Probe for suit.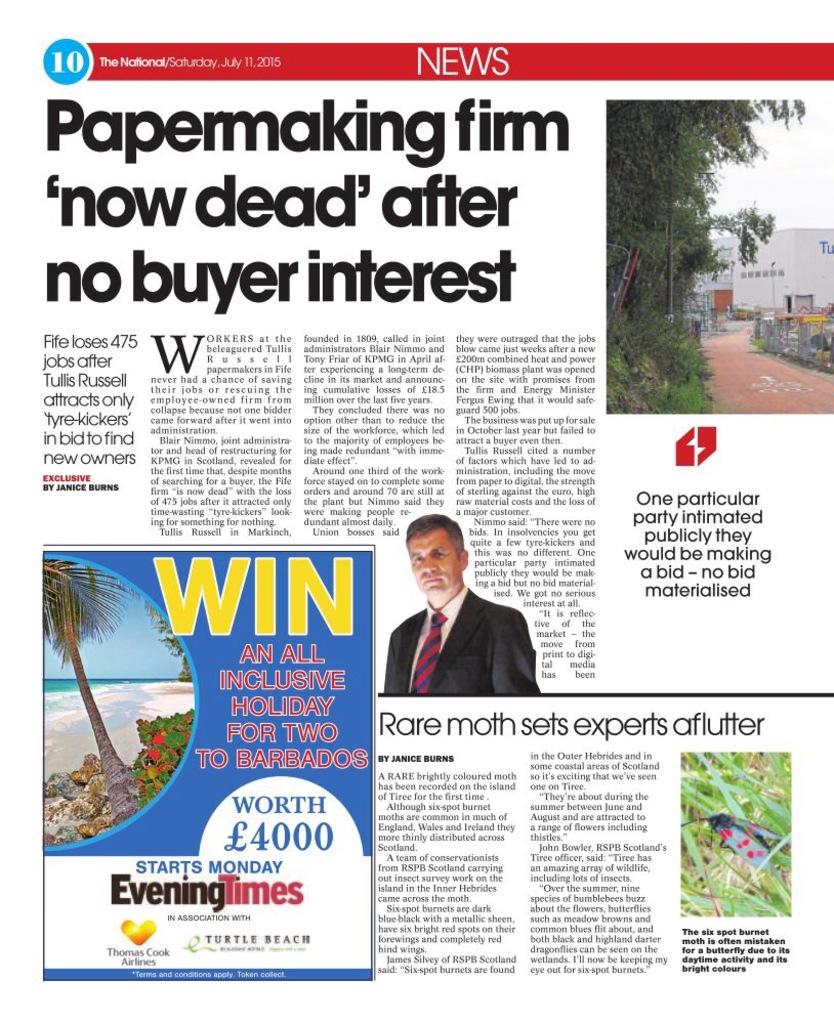
Probe result: region(370, 549, 549, 708).
